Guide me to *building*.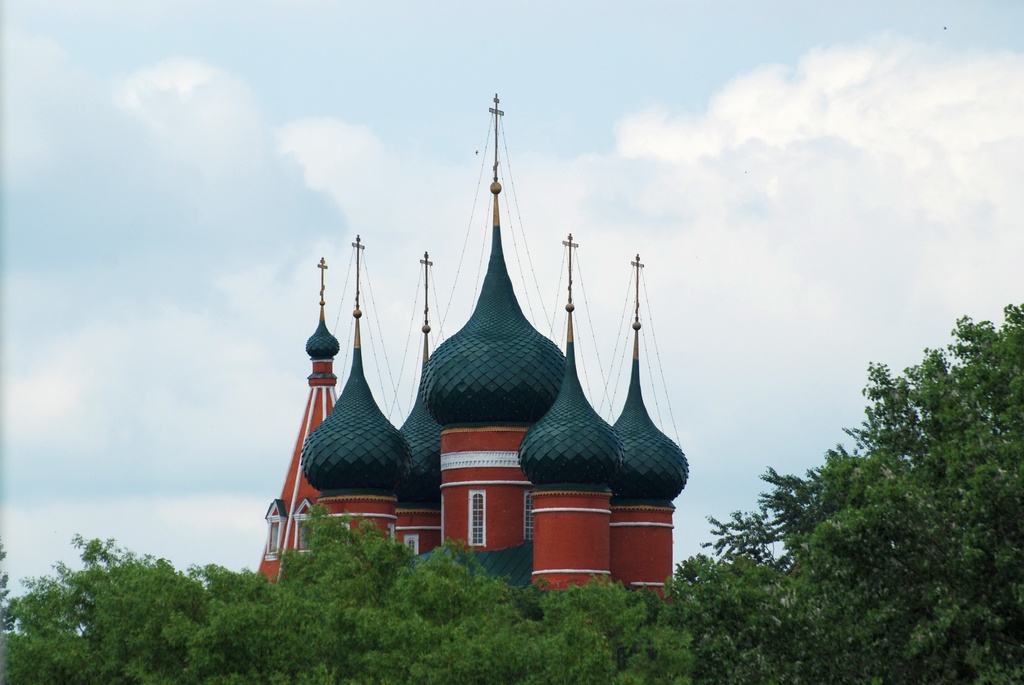
Guidance: l=254, t=93, r=689, b=596.
